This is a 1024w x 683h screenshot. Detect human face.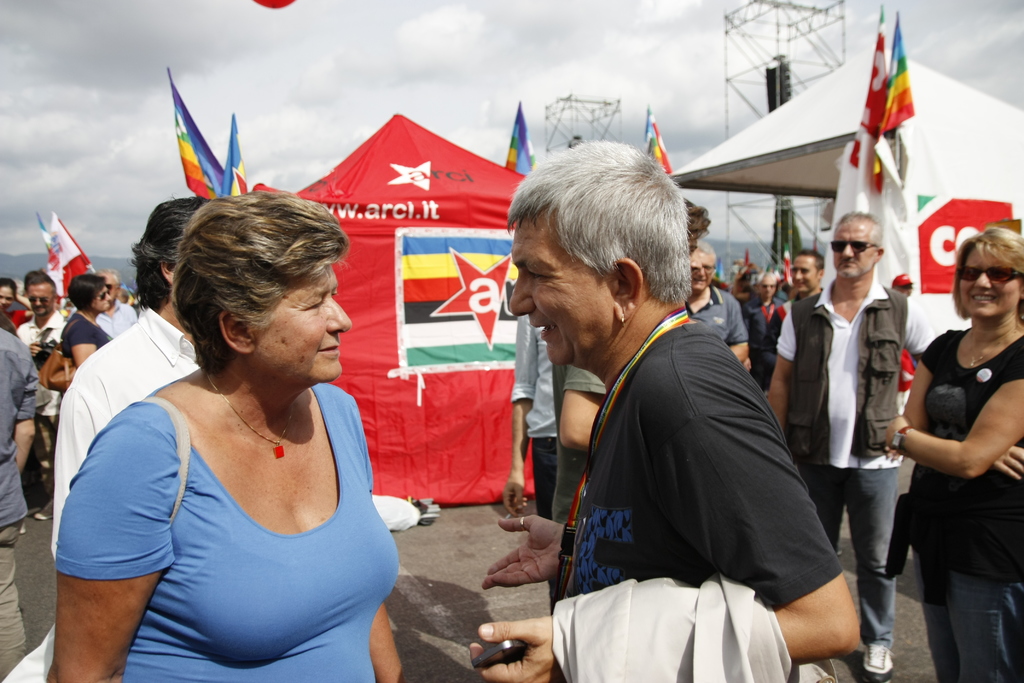
833/222/874/269.
